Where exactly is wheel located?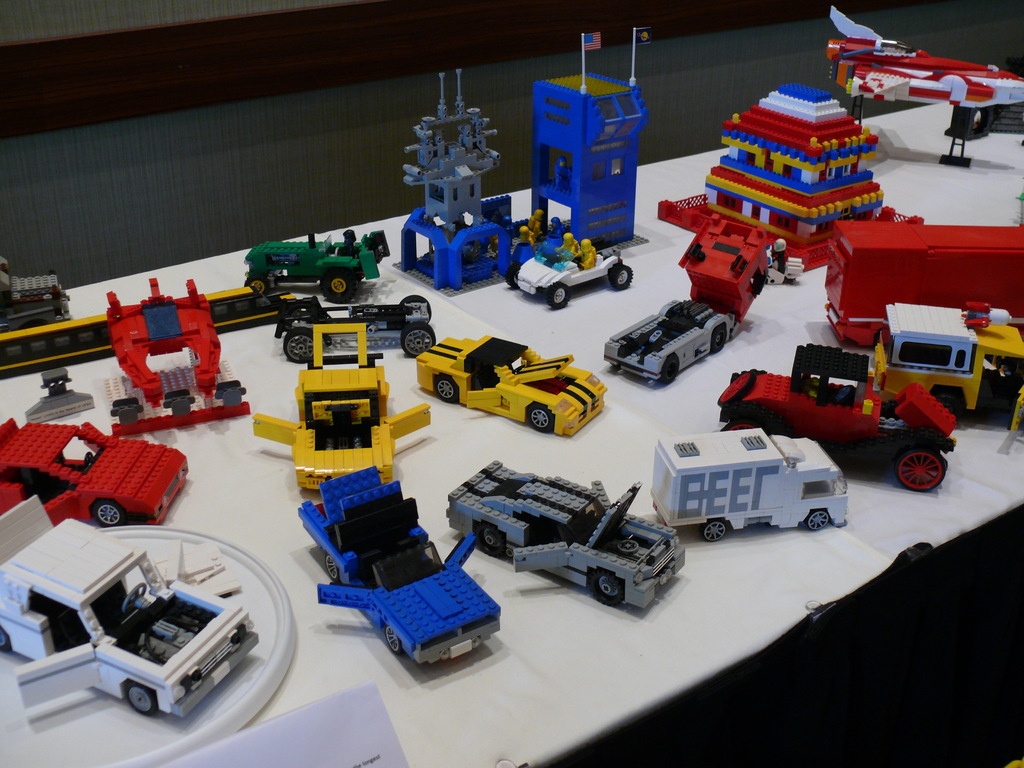
Its bounding box is box(400, 294, 436, 319).
